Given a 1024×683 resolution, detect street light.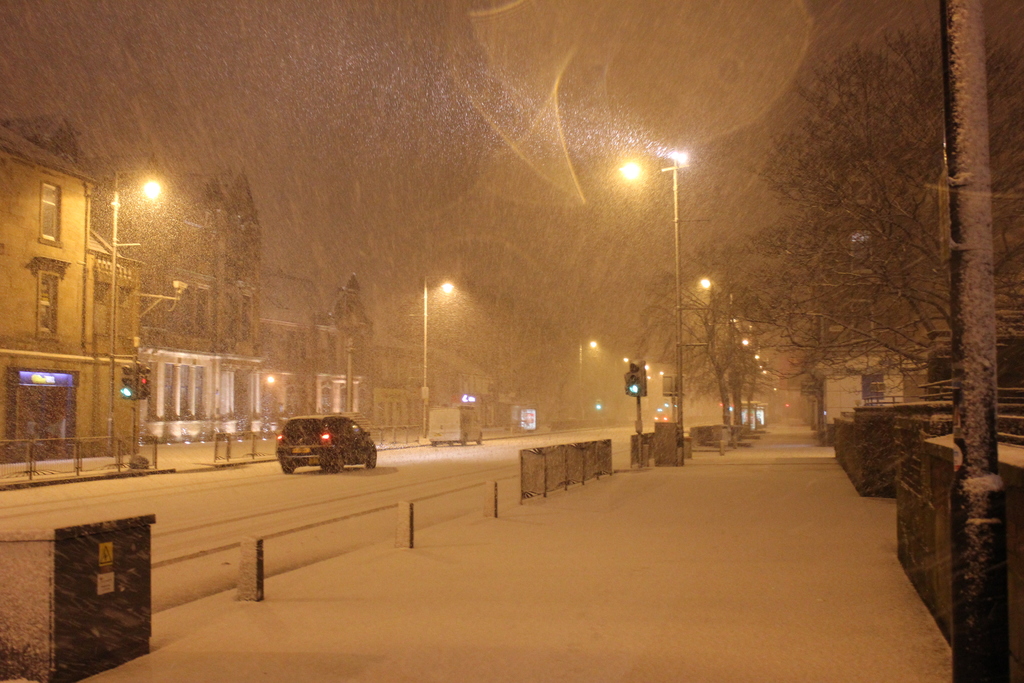
{"x1": 417, "y1": 276, "x2": 455, "y2": 436}.
